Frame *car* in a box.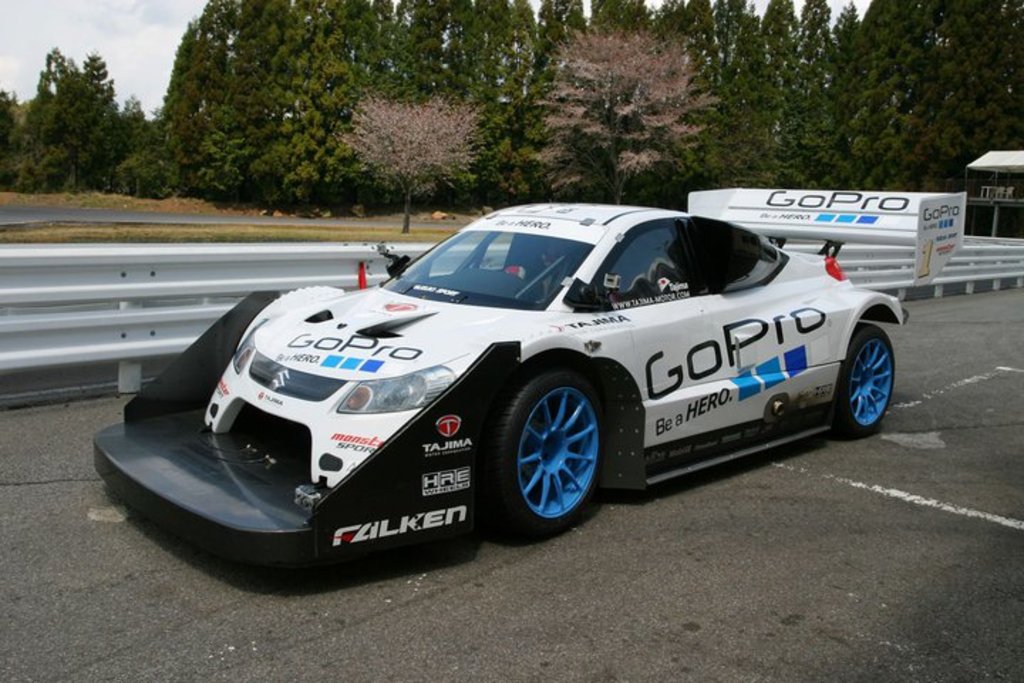
x1=90 y1=186 x2=966 y2=563.
